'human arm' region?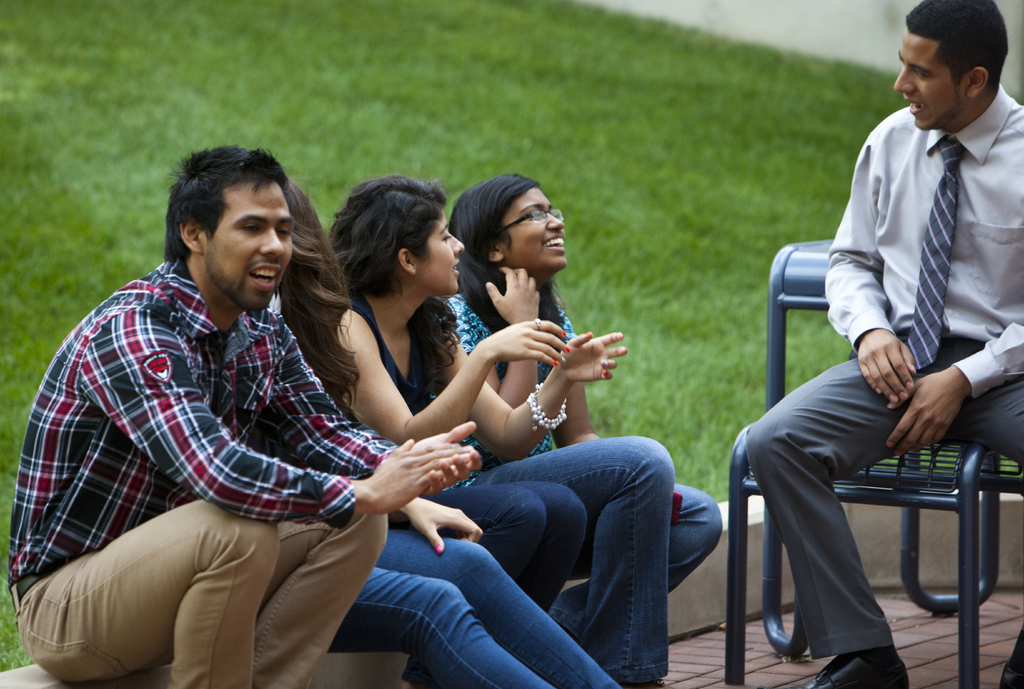
crop(346, 307, 575, 448)
